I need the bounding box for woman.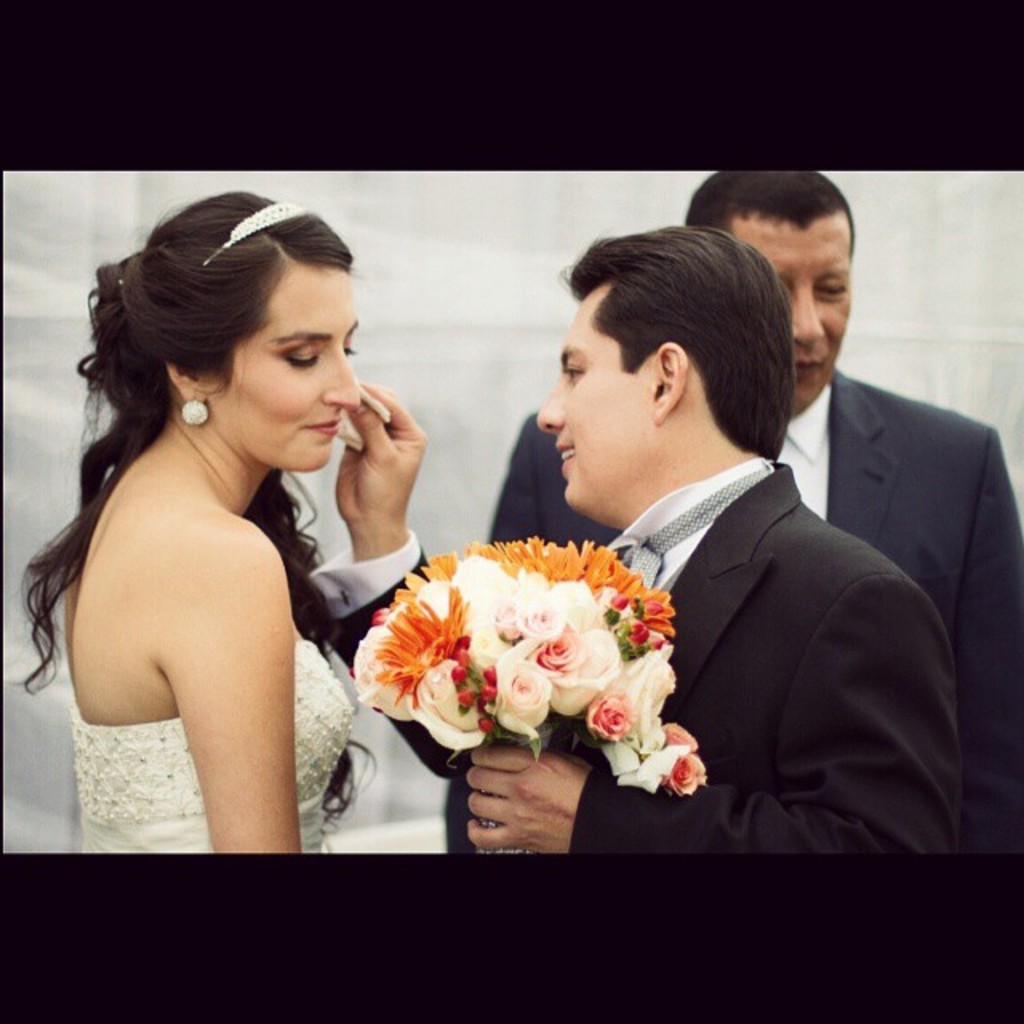
Here it is: 35 194 363 862.
